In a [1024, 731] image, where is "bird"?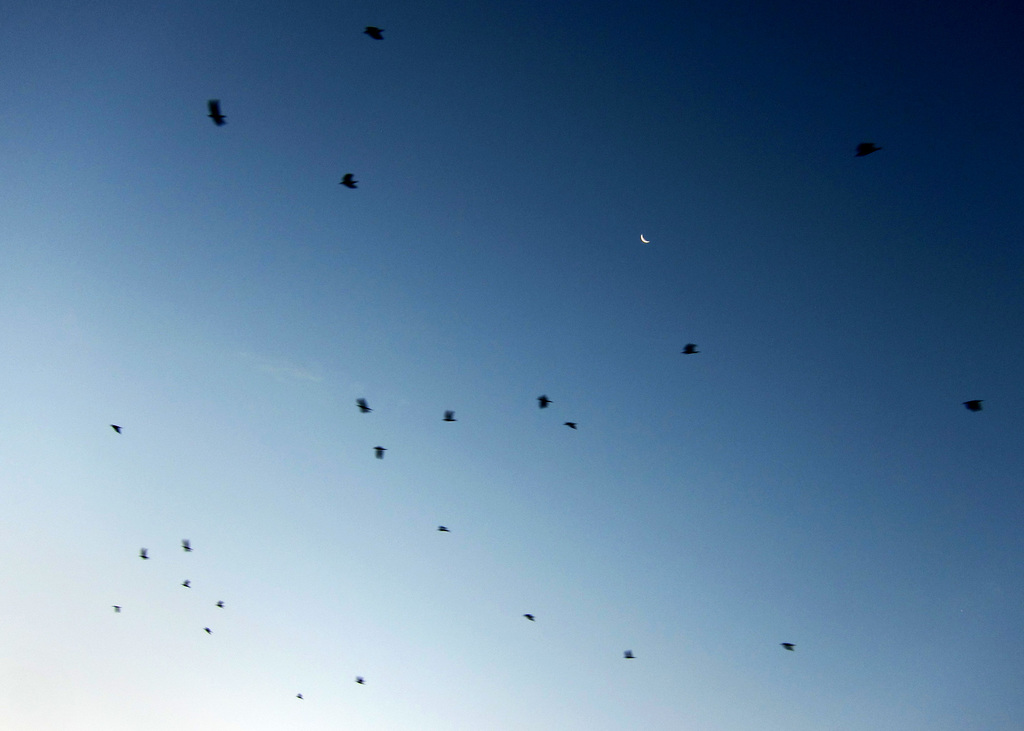
{"x1": 536, "y1": 390, "x2": 551, "y2": 412}.
